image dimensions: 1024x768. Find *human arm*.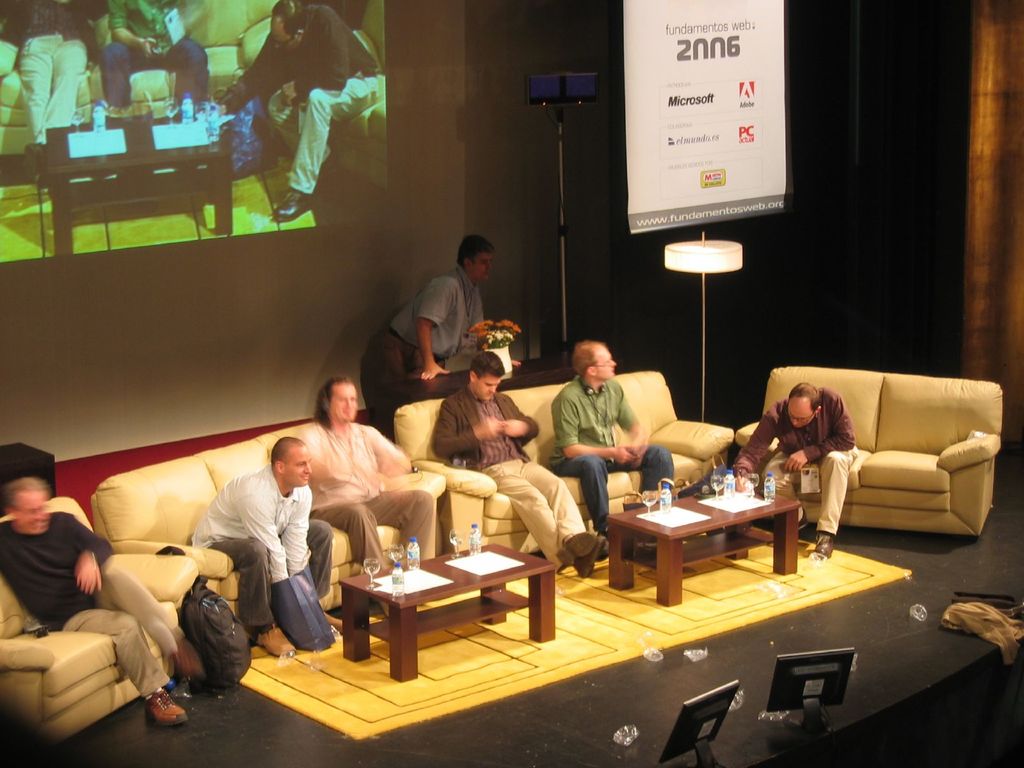
<region>419, 284, 456, 380</region>.
